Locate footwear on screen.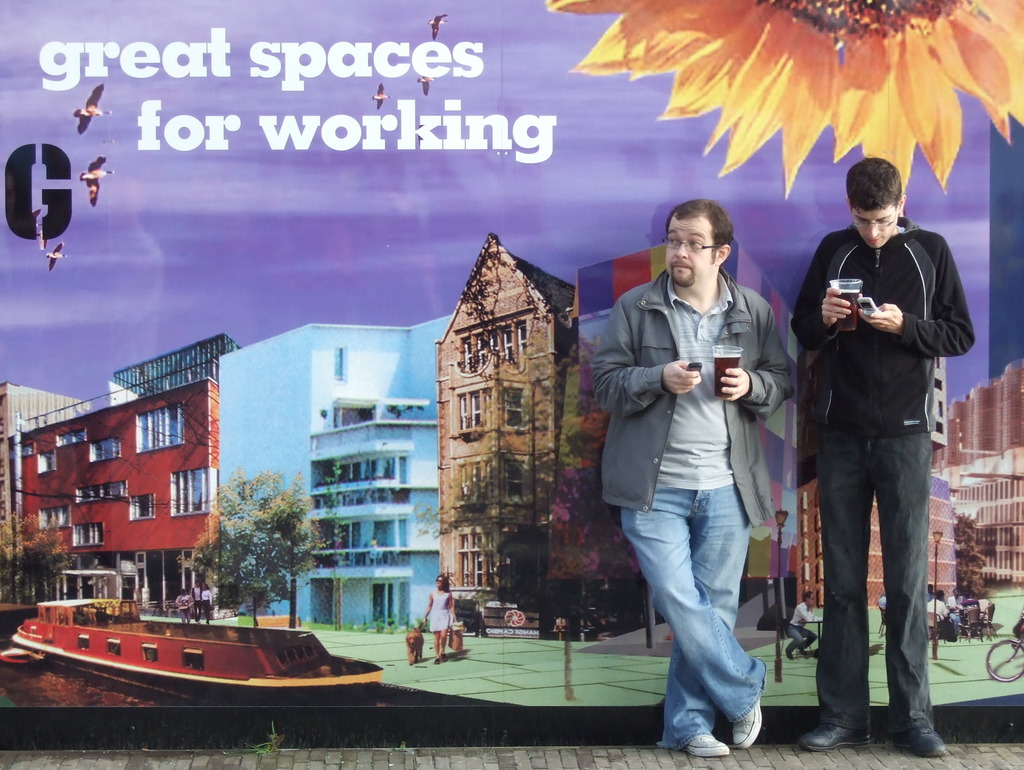
On screen at 899:724:944:757.
